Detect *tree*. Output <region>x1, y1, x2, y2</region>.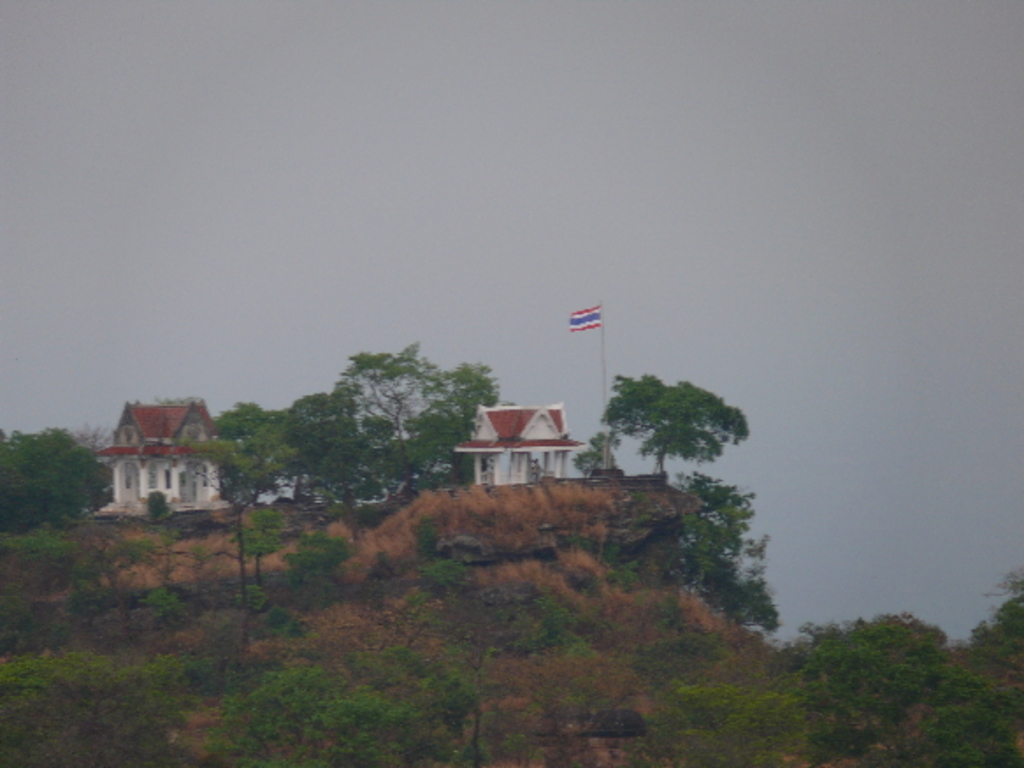
<region>272, 670, 395, 766</region>.
